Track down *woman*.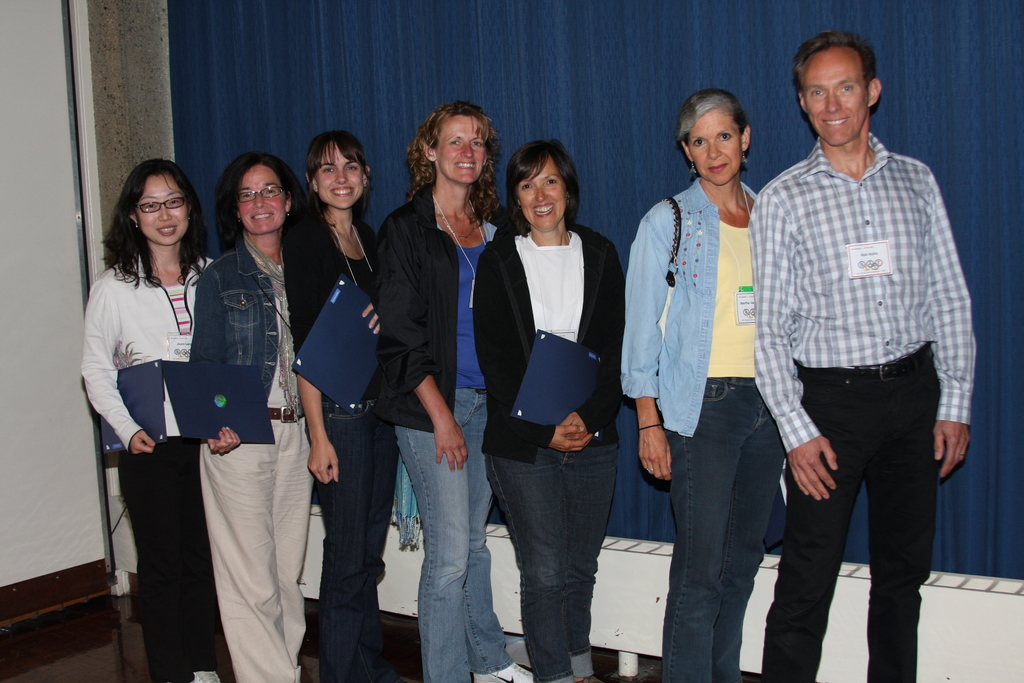
Tracked to crop(182, 152, 319, 682).
